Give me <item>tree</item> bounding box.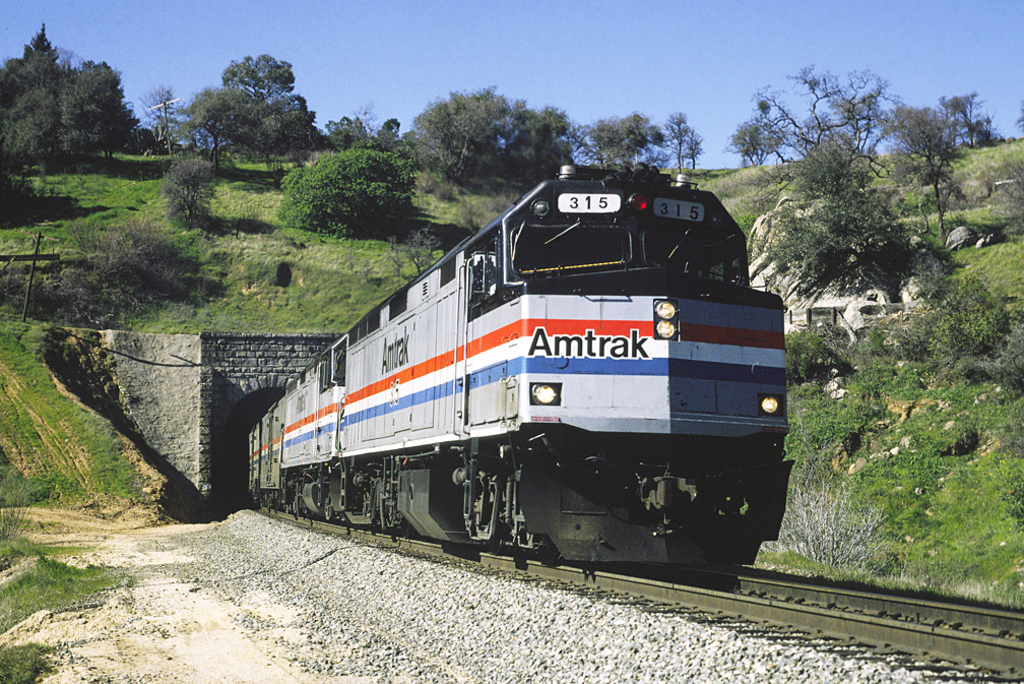
(413,78,567,191).
